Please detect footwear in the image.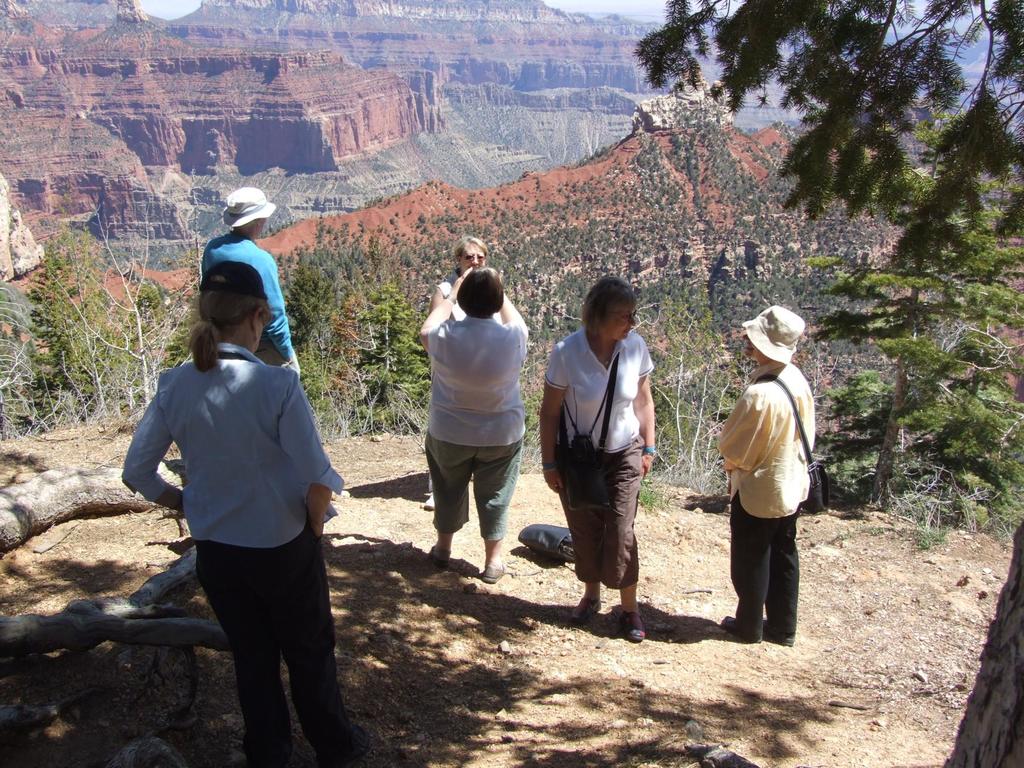
(x1=429, y1=544, x2=451, y2=565).
